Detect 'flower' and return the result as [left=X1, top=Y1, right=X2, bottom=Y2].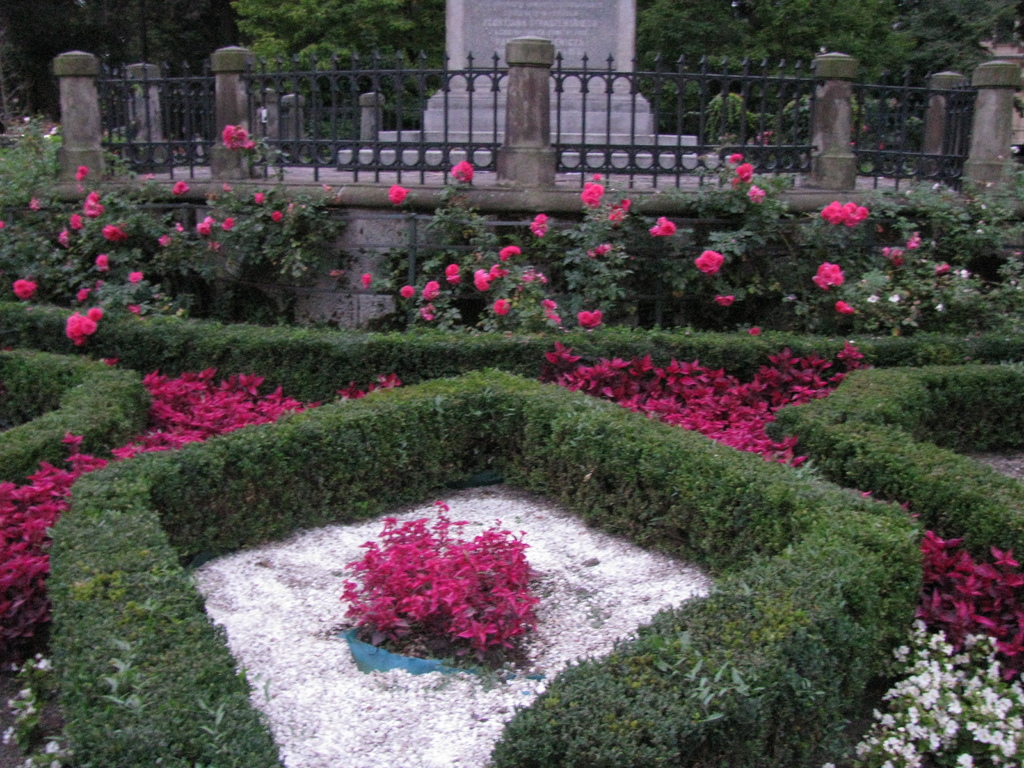
[left=358, top=274, right=372, bottom=289].
